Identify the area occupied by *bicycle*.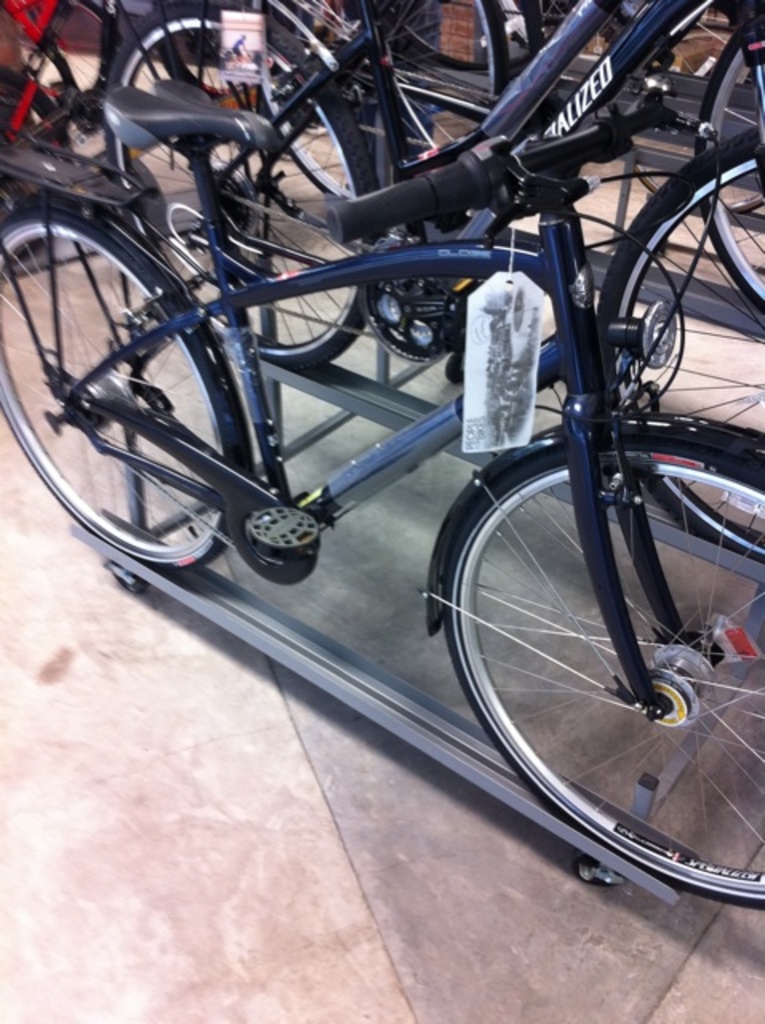
Area: [x1=0, y1=62, x2=763, y2=917].
